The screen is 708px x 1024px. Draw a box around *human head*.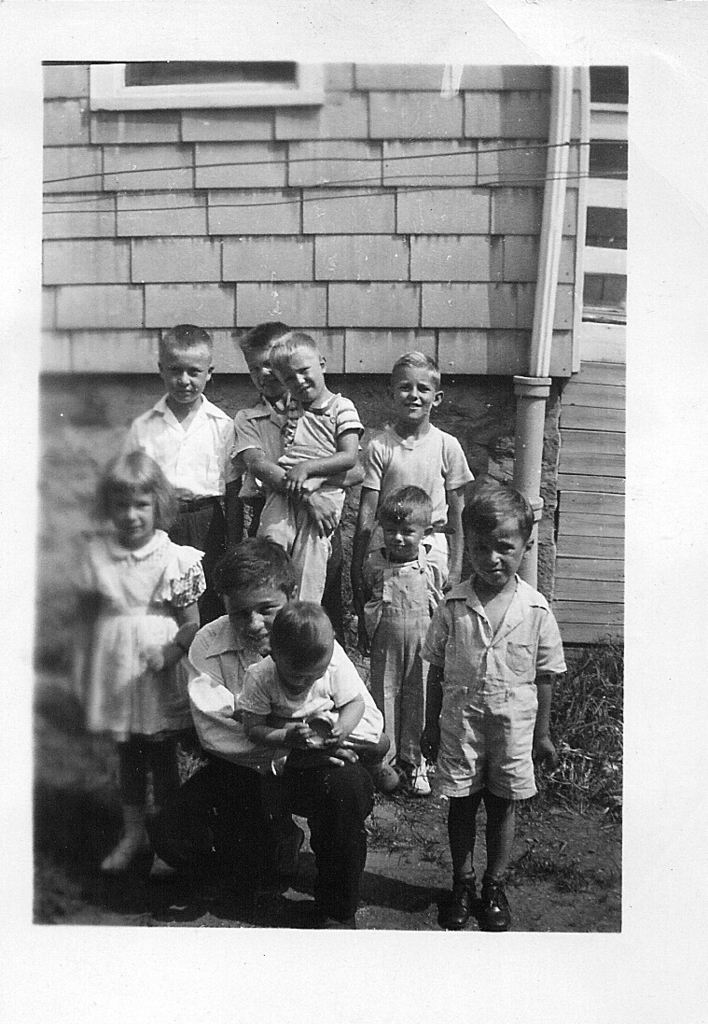
<bbox>90, 449, 174, 547</bbox>.
